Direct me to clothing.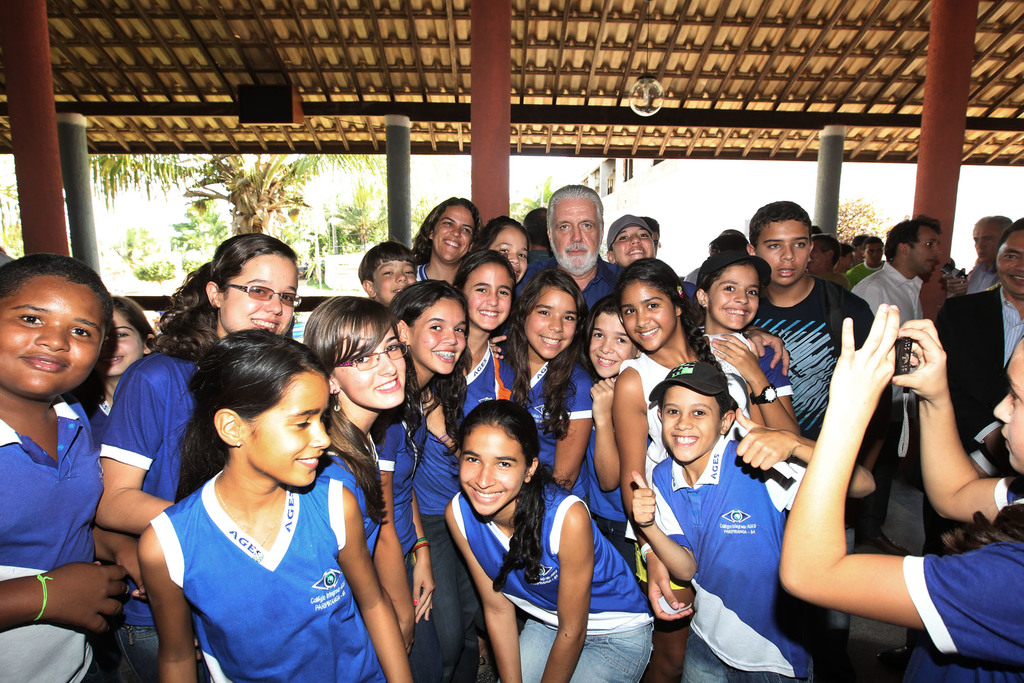
Direction: region(748, 277, 891, 682).
